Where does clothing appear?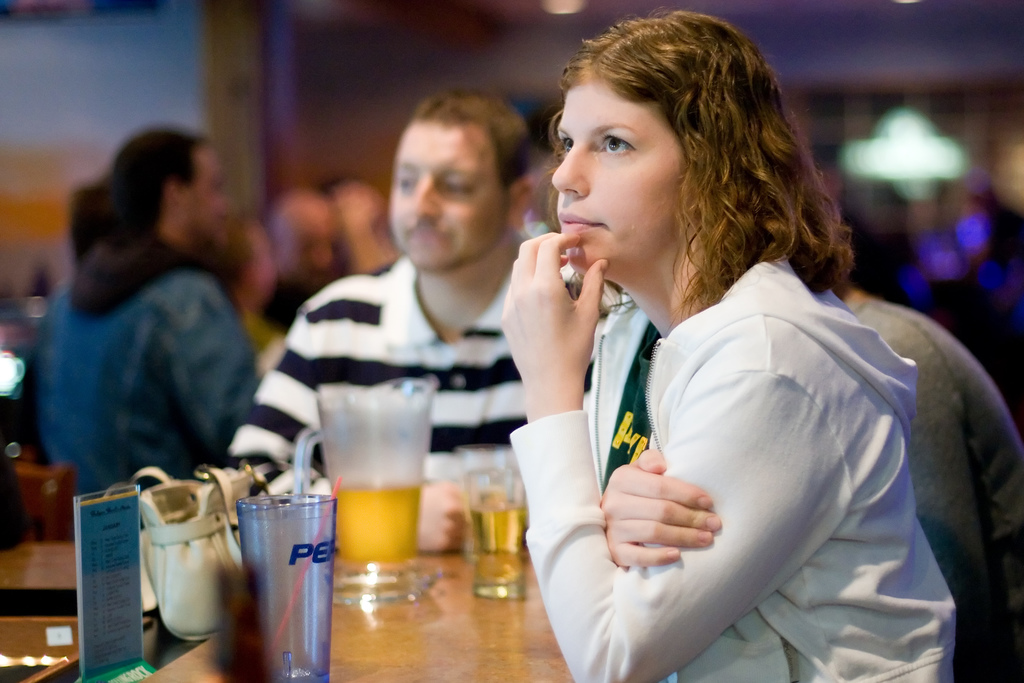
Appears at x1=222, y1=251, x2=619, y2=500.
